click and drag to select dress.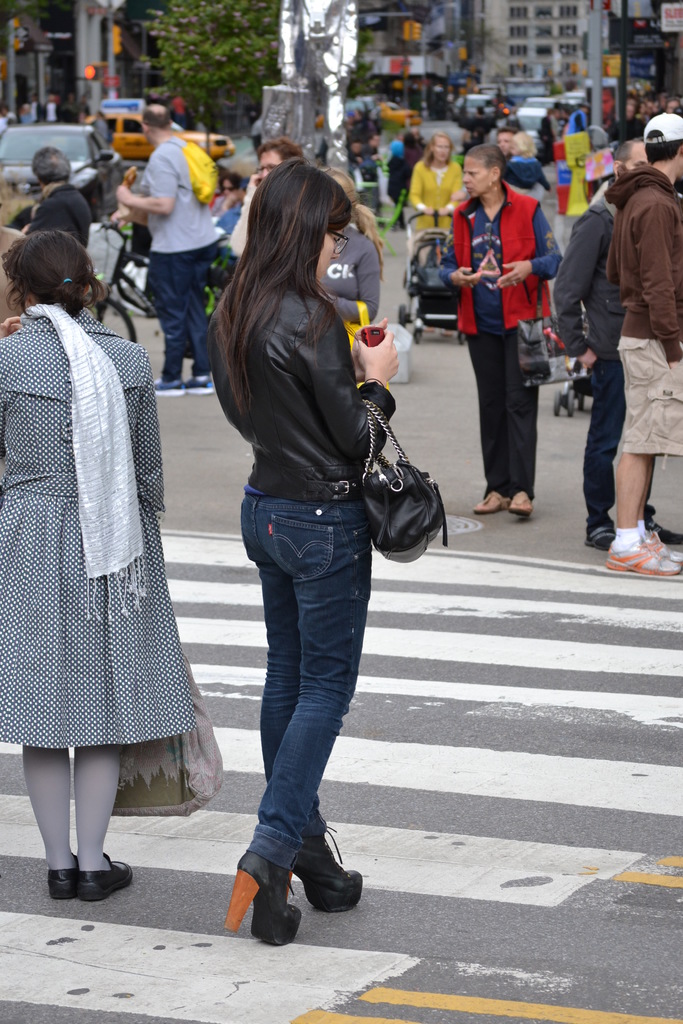
Selection: 9 275 199 760.
